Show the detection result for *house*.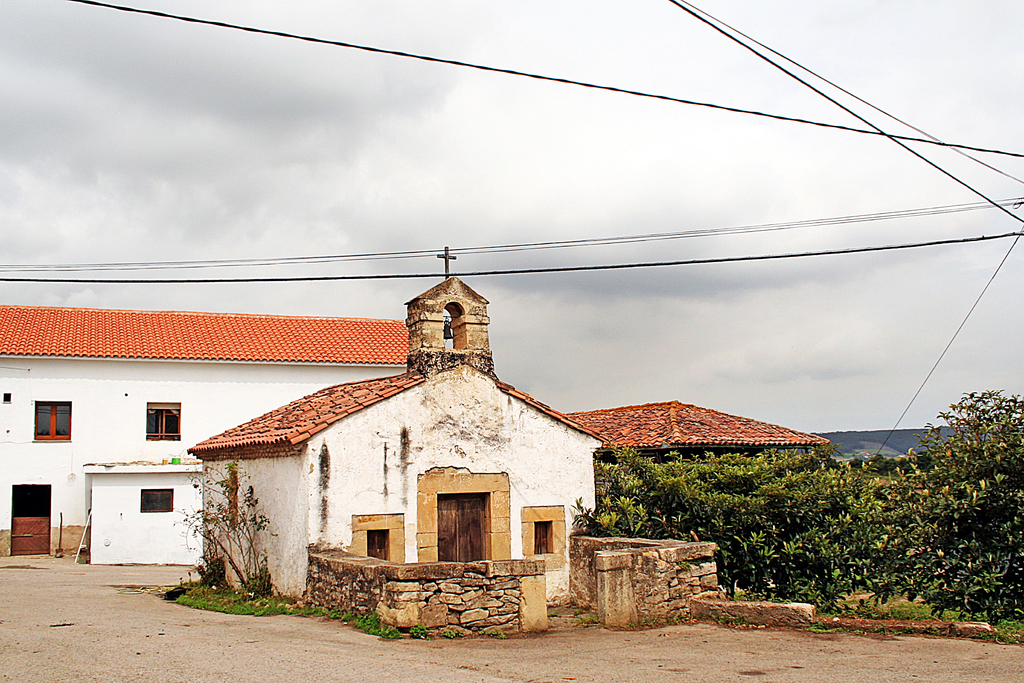
bbox(548, 408, 817, 472).
